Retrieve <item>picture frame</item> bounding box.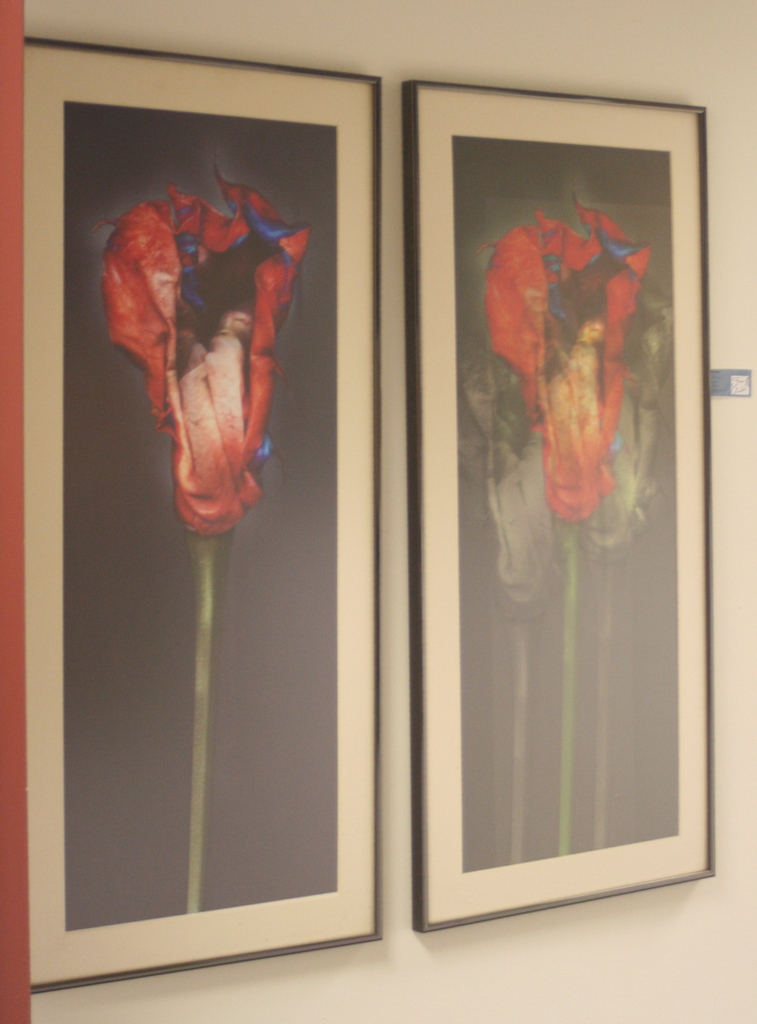
Bounding box: crop(22, 35, 383, 994).
